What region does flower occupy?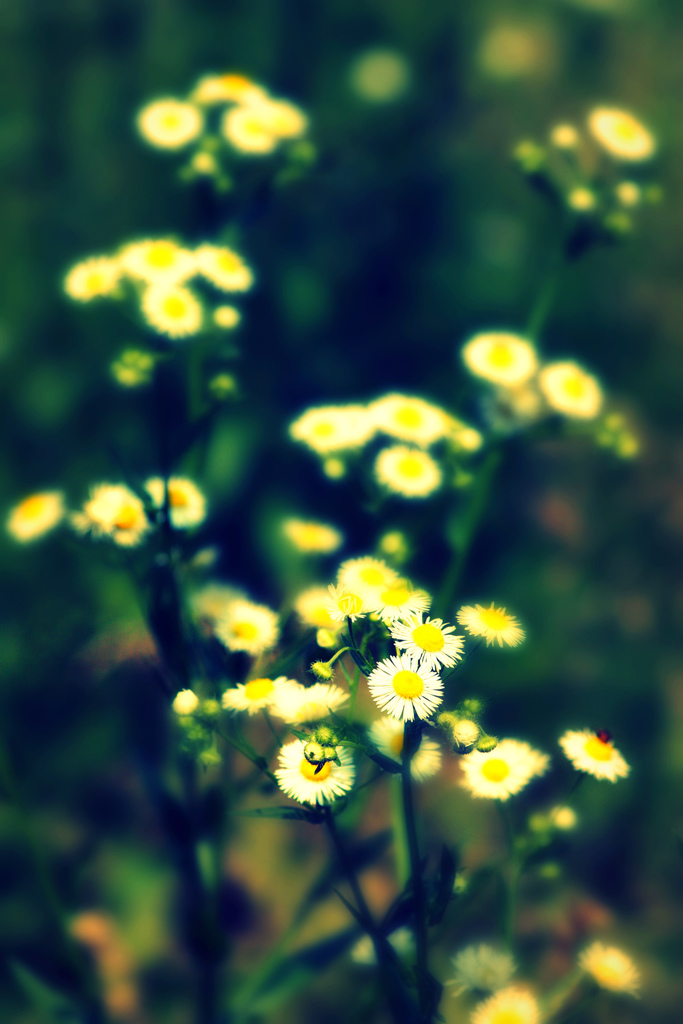
crop(586, 938, 638, 997).
